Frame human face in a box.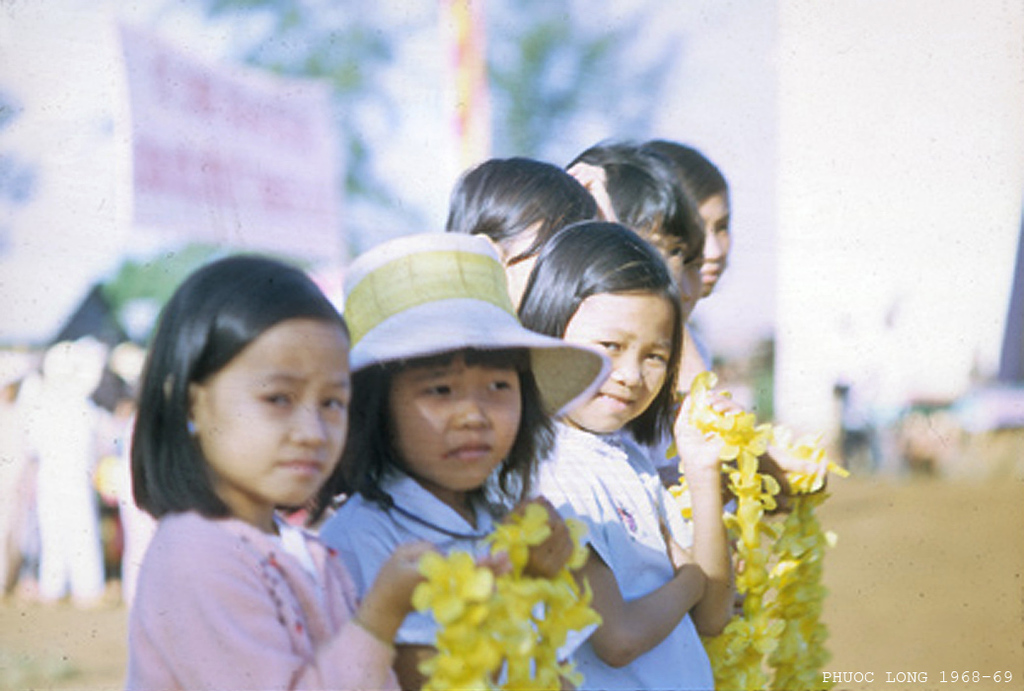
{"left": 194, "top": 318, "right": 351, "bottom": 507}.
